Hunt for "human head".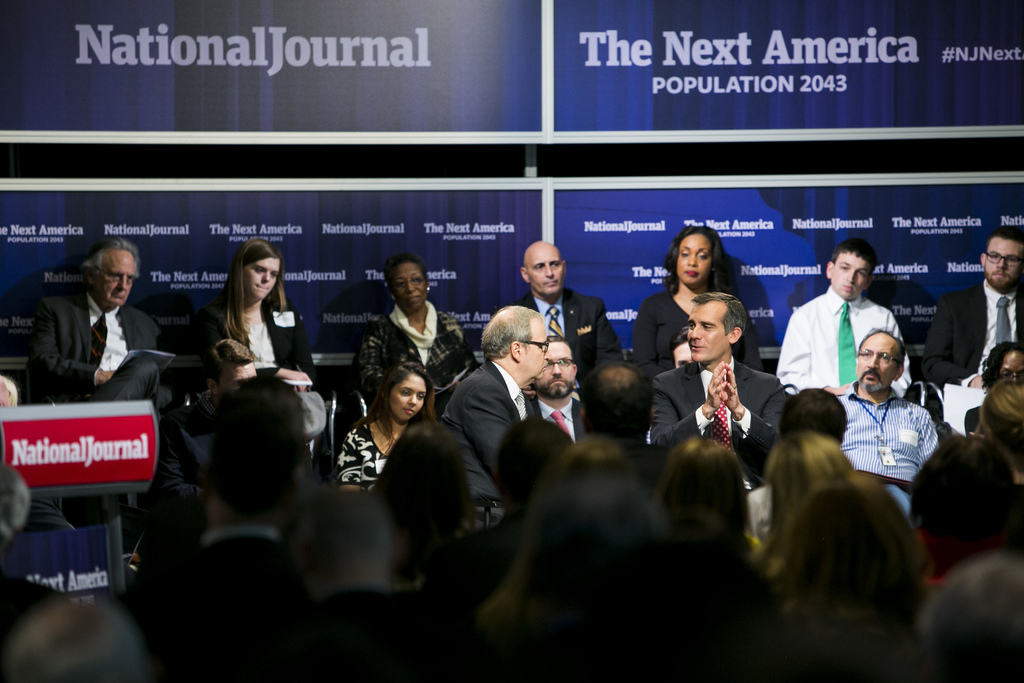
Hunted down at (534,333,577,400).
